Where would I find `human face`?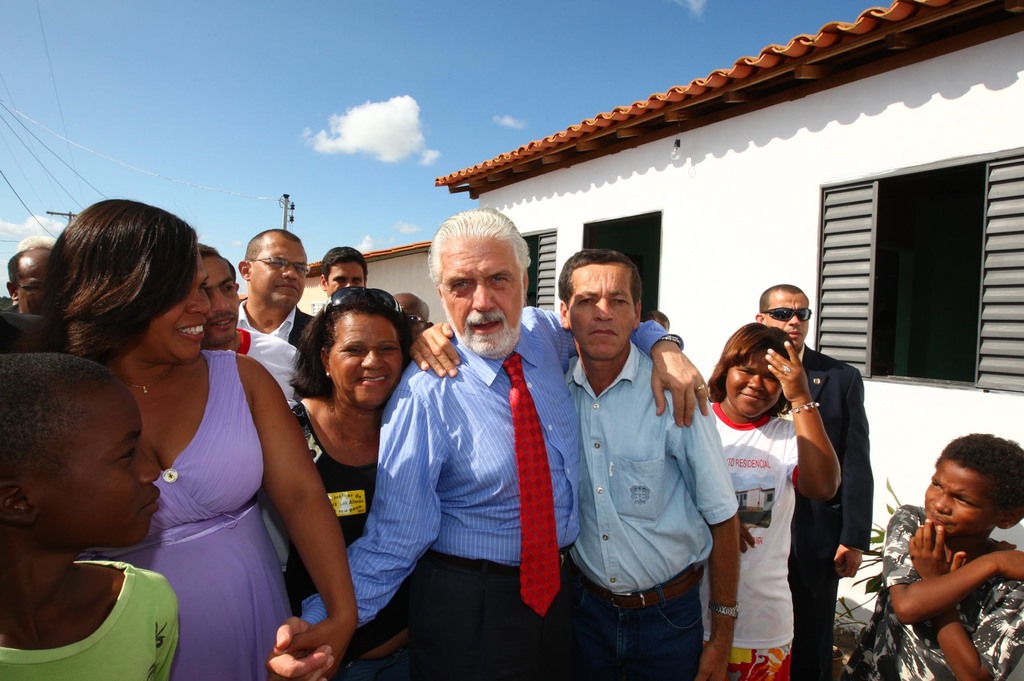
At {"x1": 762, "y1": 289, "x2": 810, "y2": 353}.
